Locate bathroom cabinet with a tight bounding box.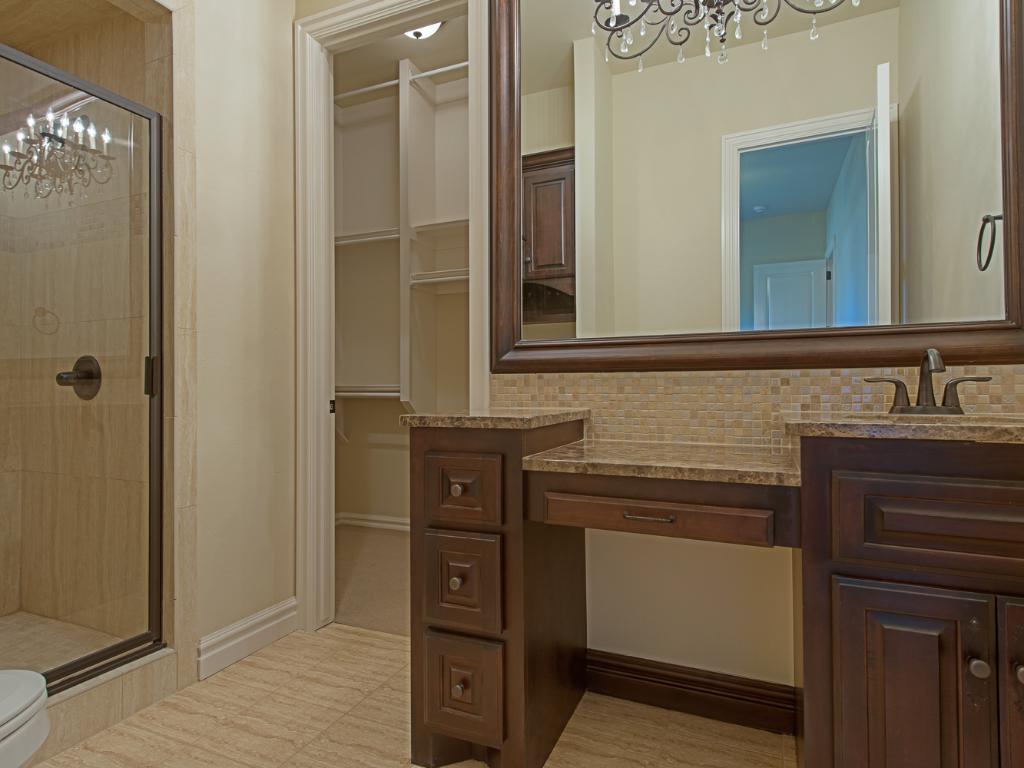
x1=390, y1=405, x2=1023, y2=767.
